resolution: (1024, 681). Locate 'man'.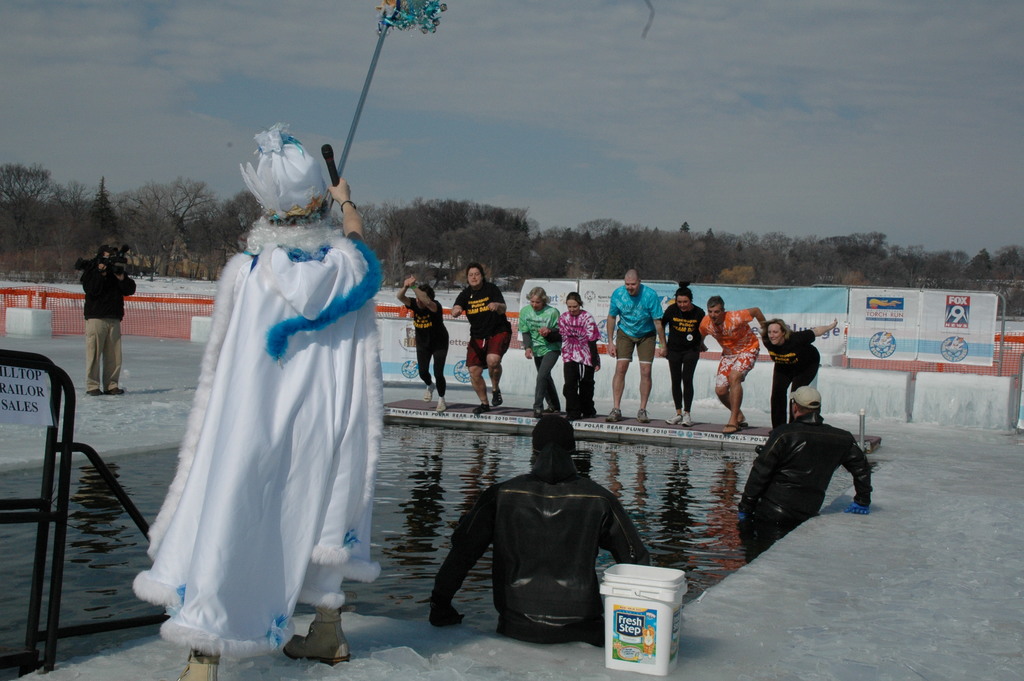
crop(739, 386, 874, 565).
